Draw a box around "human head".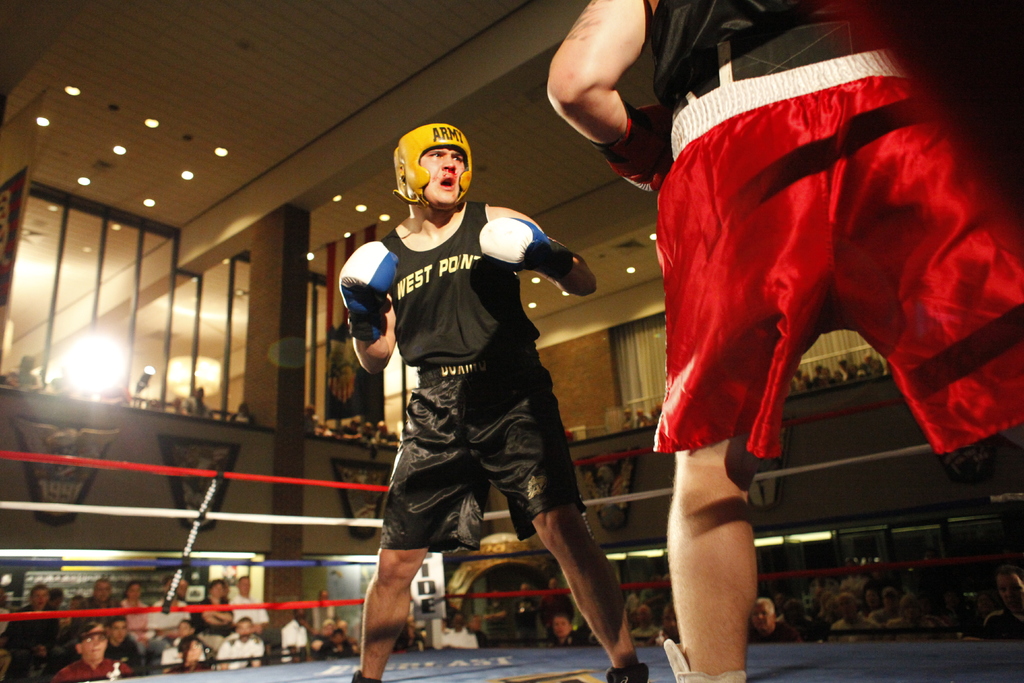
<box>73,620,106,663</box>.
